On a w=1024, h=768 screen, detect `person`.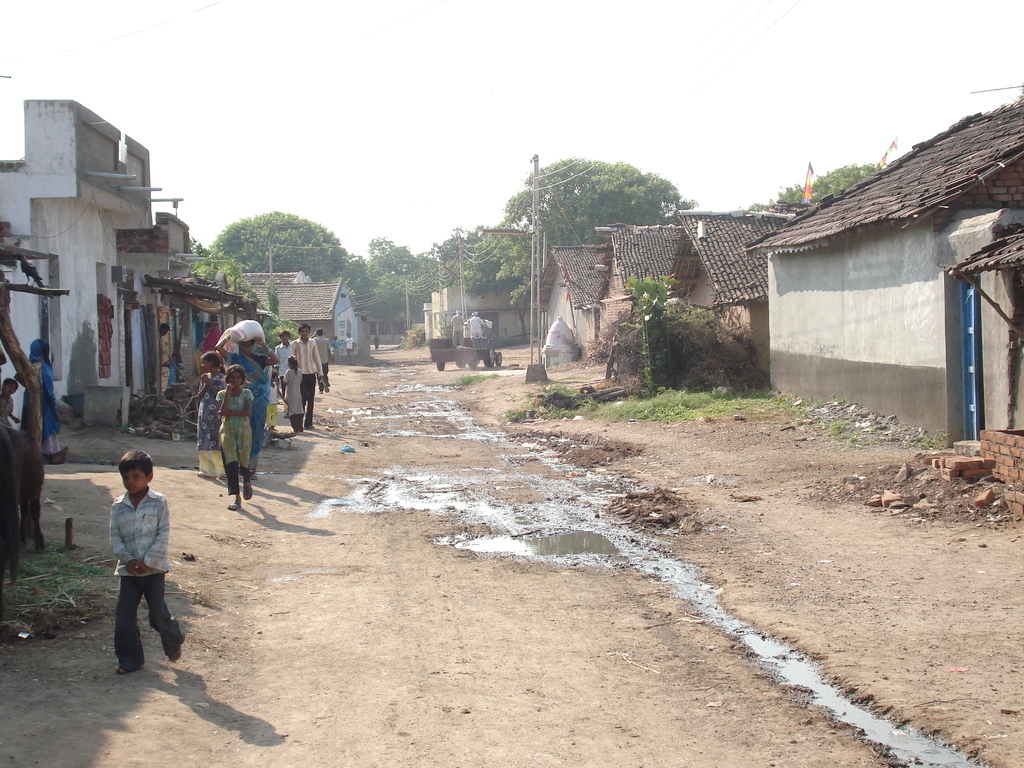
box(0, 376, 19, 426).
